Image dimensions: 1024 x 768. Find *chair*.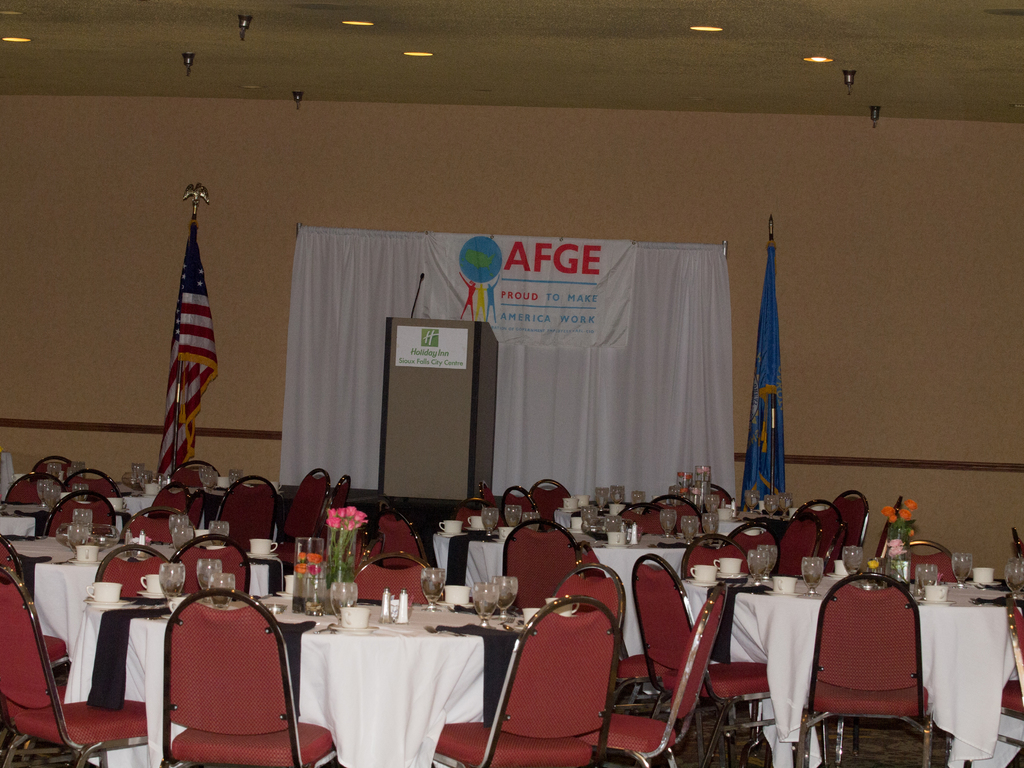
bbox=(372, 507, 435, 576).
